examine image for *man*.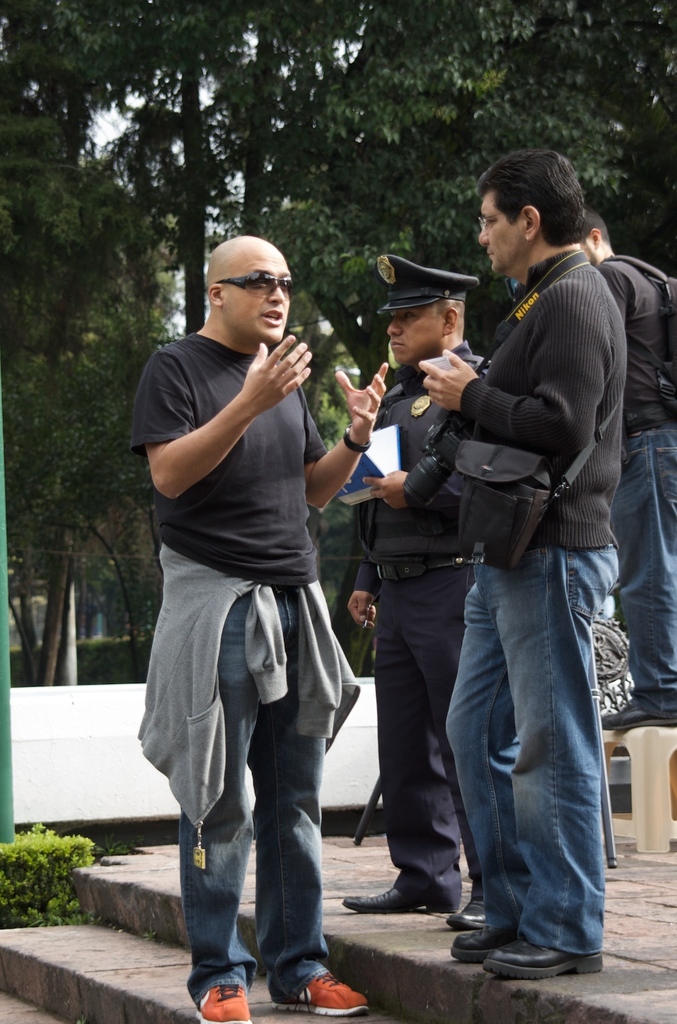
Examination result: bbox=(138, 221, 369, 981).
